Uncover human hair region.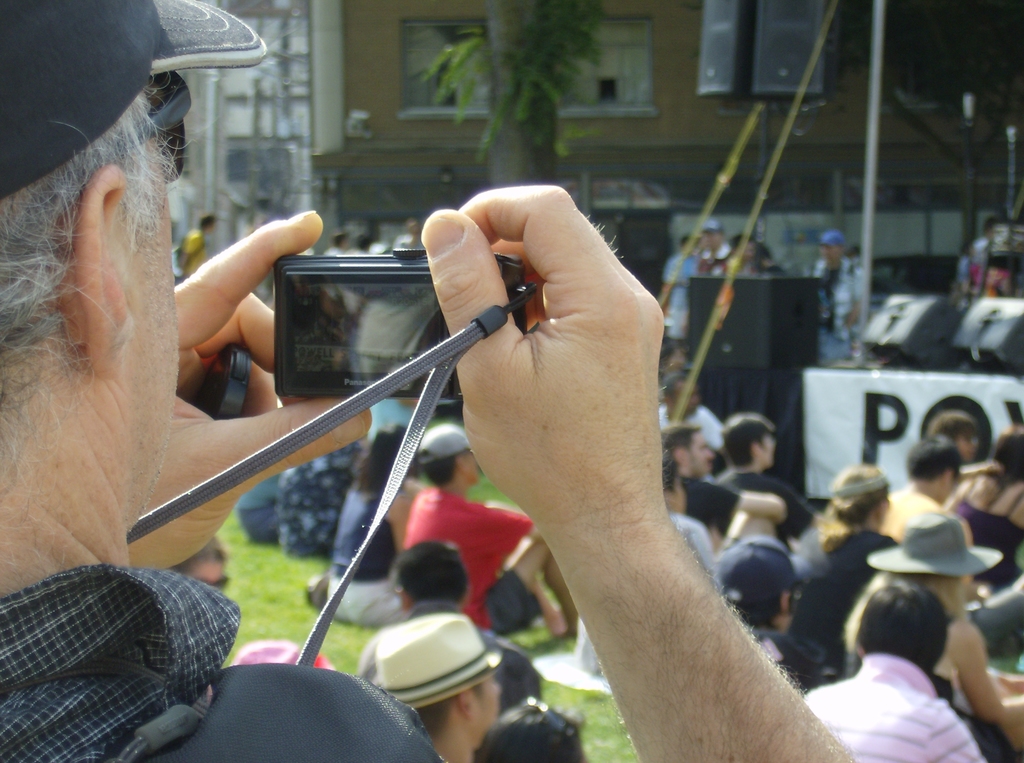
Uncovered: [423,450,455,485].
